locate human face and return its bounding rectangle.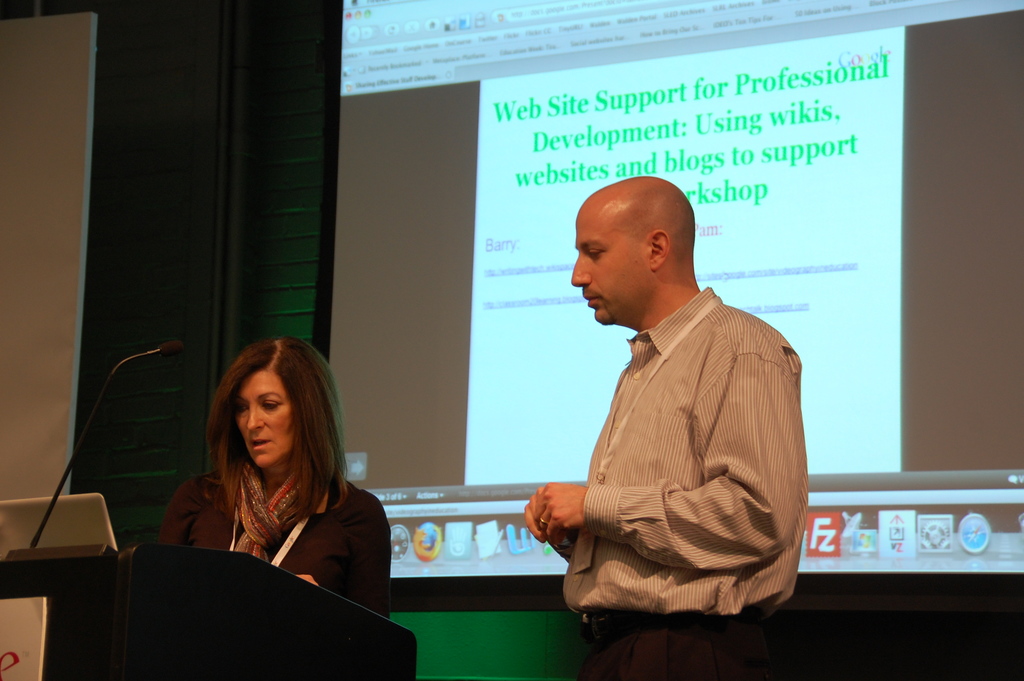
Rect(236, 370, 296, 469).
